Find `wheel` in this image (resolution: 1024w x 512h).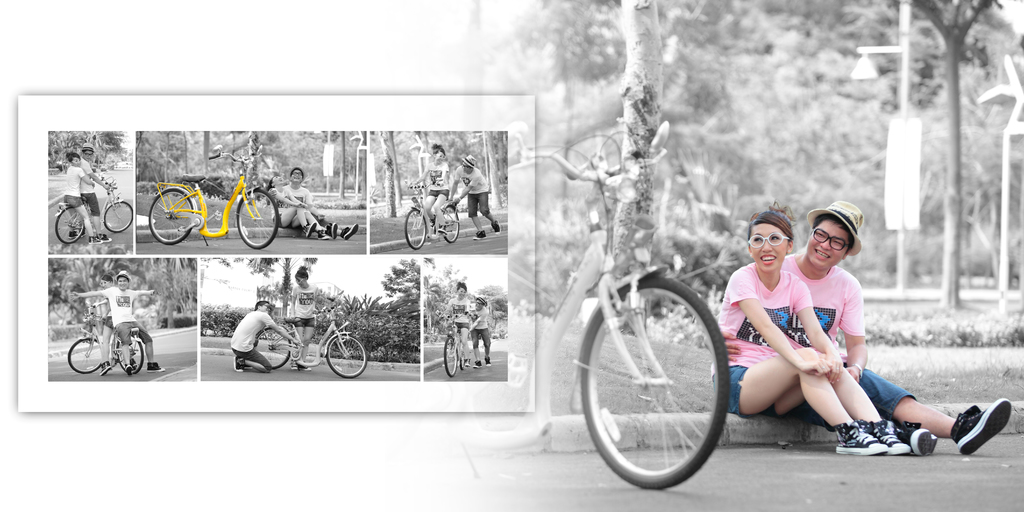
456, 350, 468, 367.
